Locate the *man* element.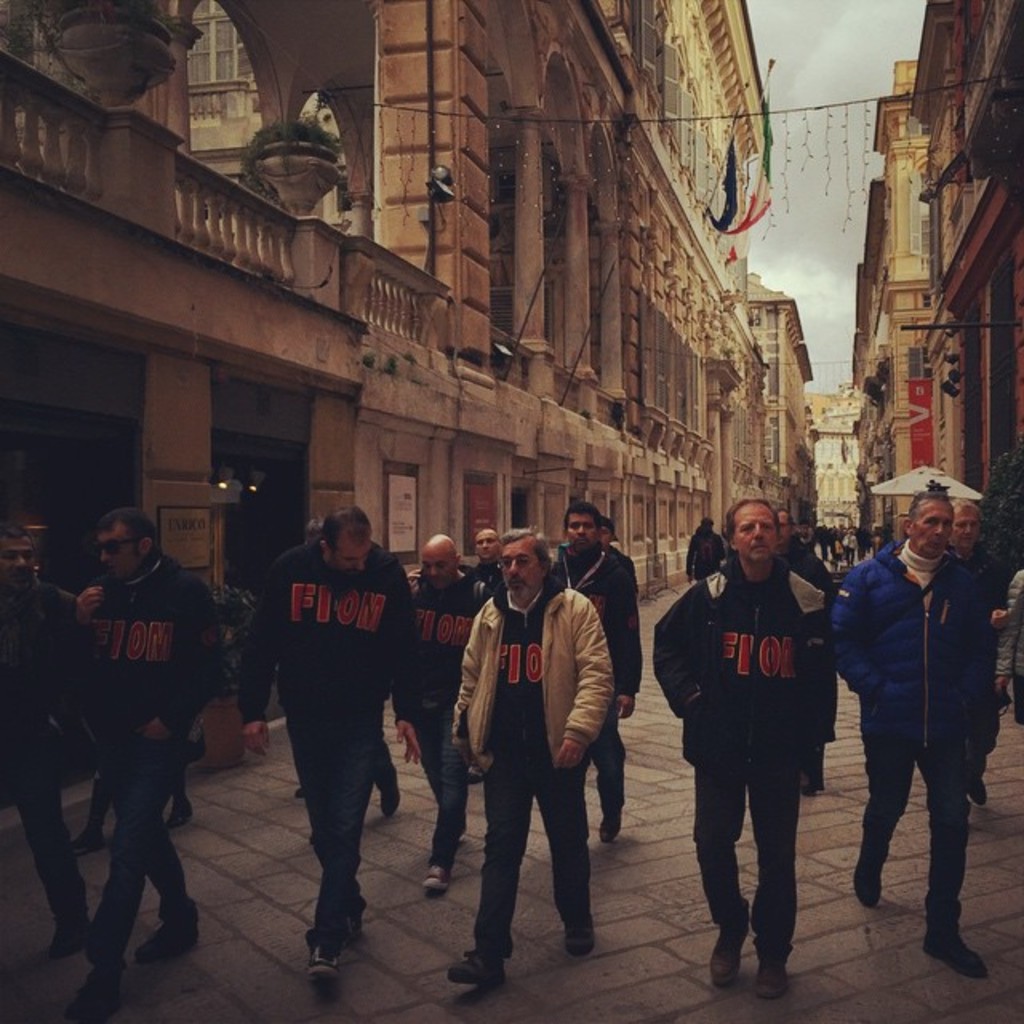
Element bbox: box(939, 496, 1008, 813).
